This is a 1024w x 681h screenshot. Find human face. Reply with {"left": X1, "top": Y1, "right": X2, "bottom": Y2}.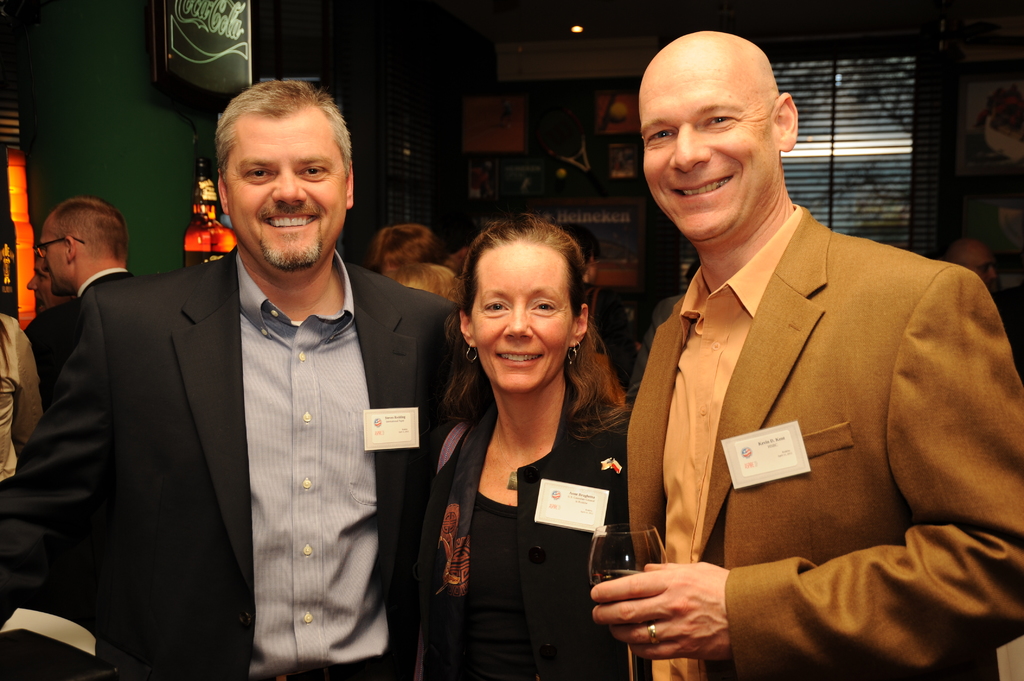
{"left": 42, "top": 223, "right": 68, "bottom": 295}.
